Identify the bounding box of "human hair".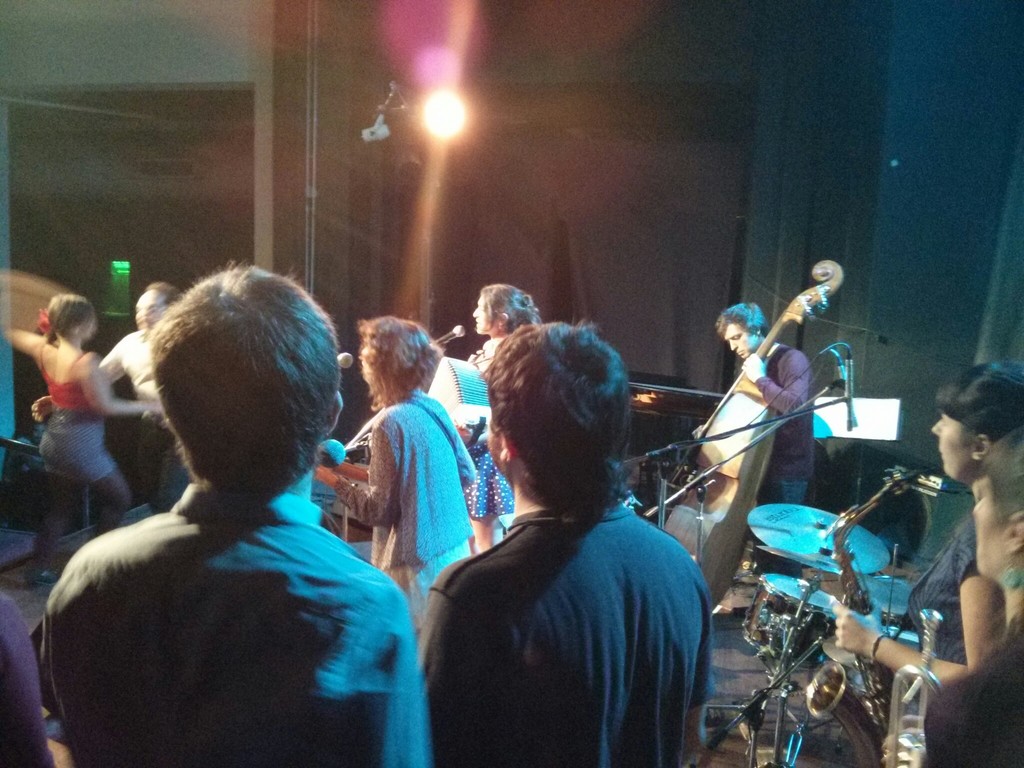
354,321,445,415.
